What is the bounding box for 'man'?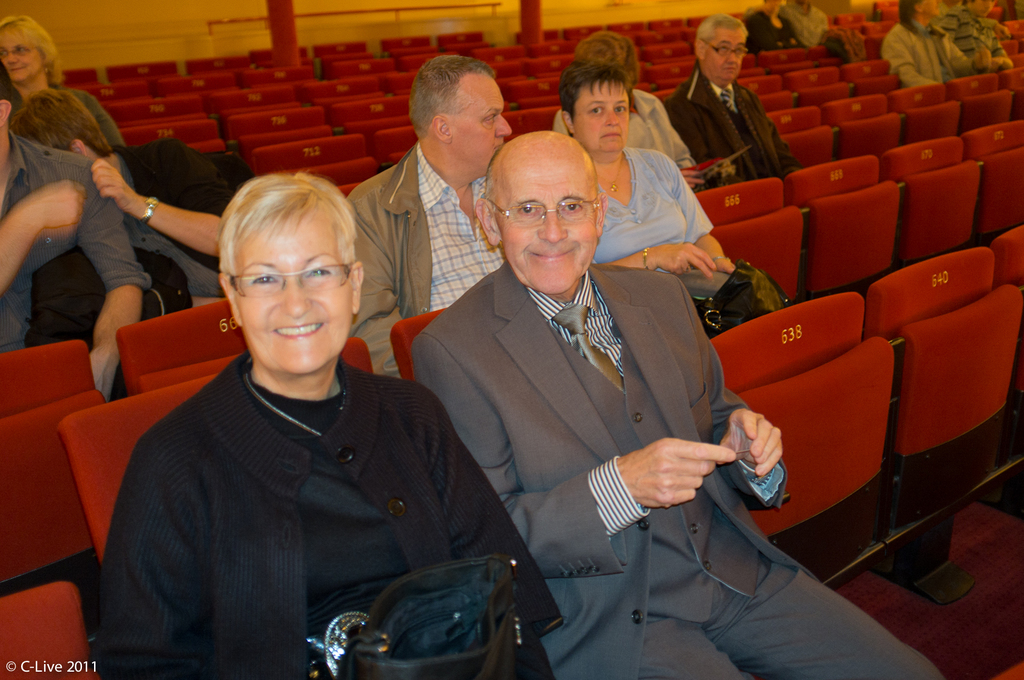
{"x1": 349, "y1": 58, "x2": 514, "y2": 379}.
